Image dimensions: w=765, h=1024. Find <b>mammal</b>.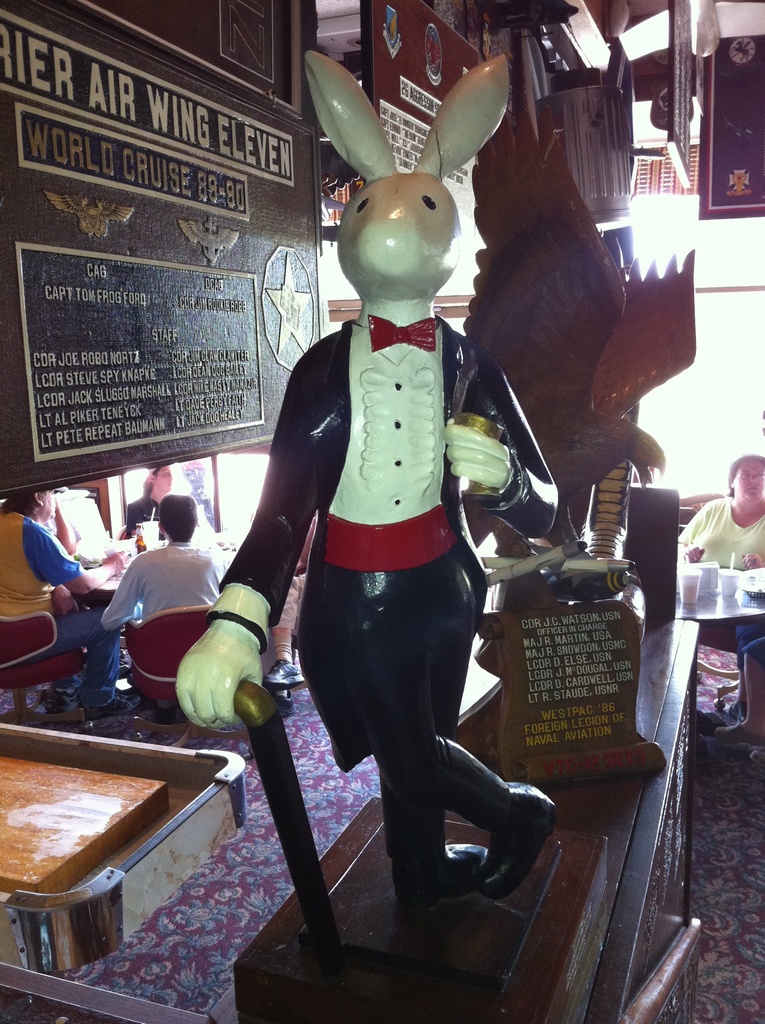
detection(125, 459, 184, 536).
